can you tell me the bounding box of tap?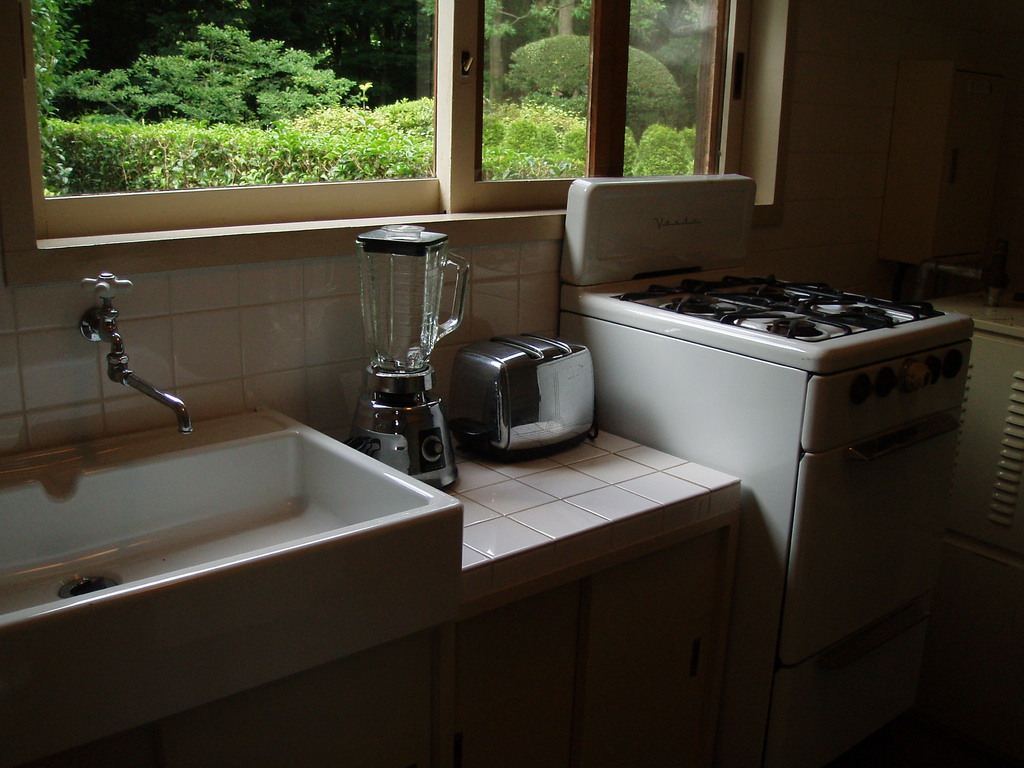
(77, 273, 191, 438).
